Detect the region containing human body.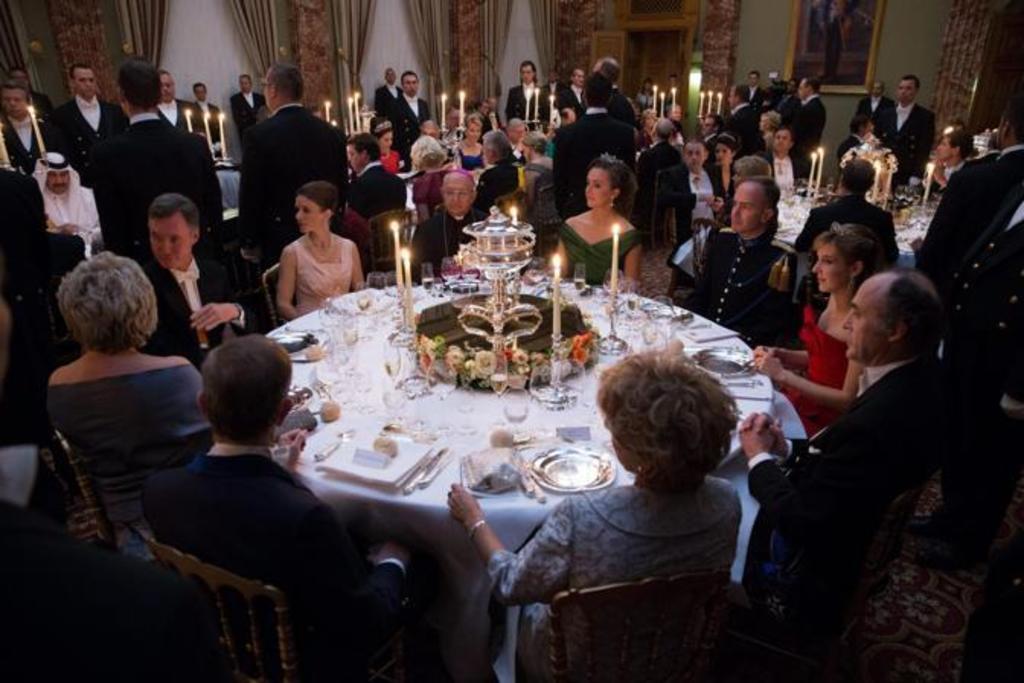
(521,154,555,206).
